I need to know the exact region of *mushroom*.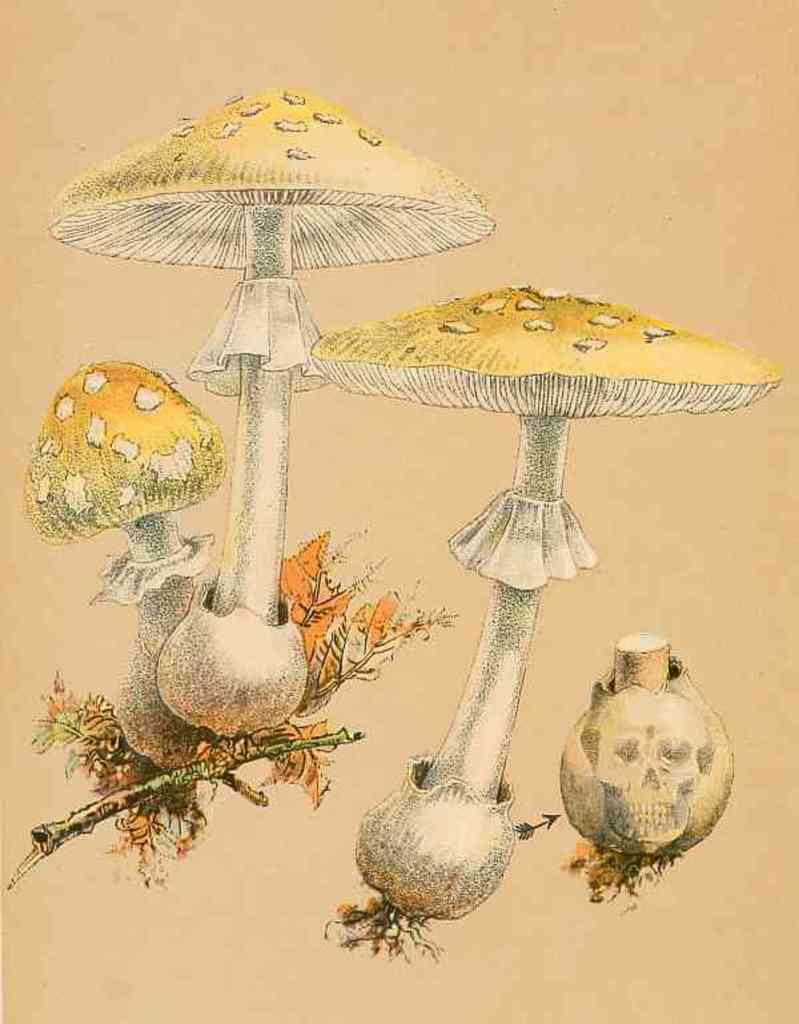
Region: 45 88 495 738.
